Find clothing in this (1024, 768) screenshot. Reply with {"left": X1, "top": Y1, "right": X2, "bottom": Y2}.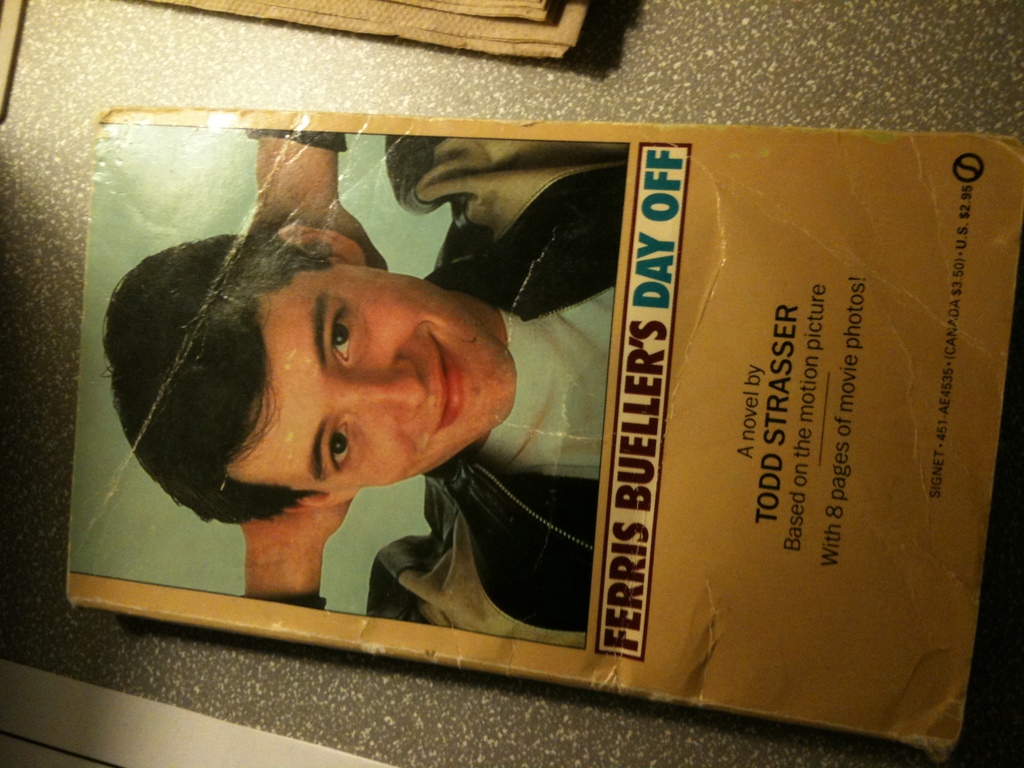
{"left": 244, "top": 132, "right": 638, "bottom": 641}.
